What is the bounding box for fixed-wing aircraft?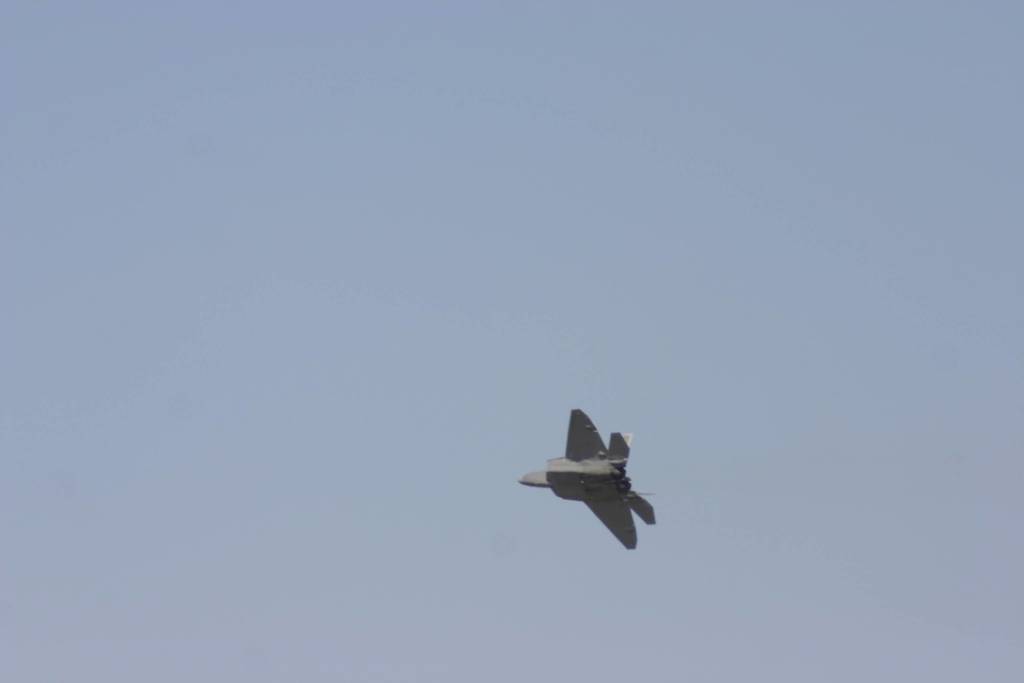
(516,413,663,553).
